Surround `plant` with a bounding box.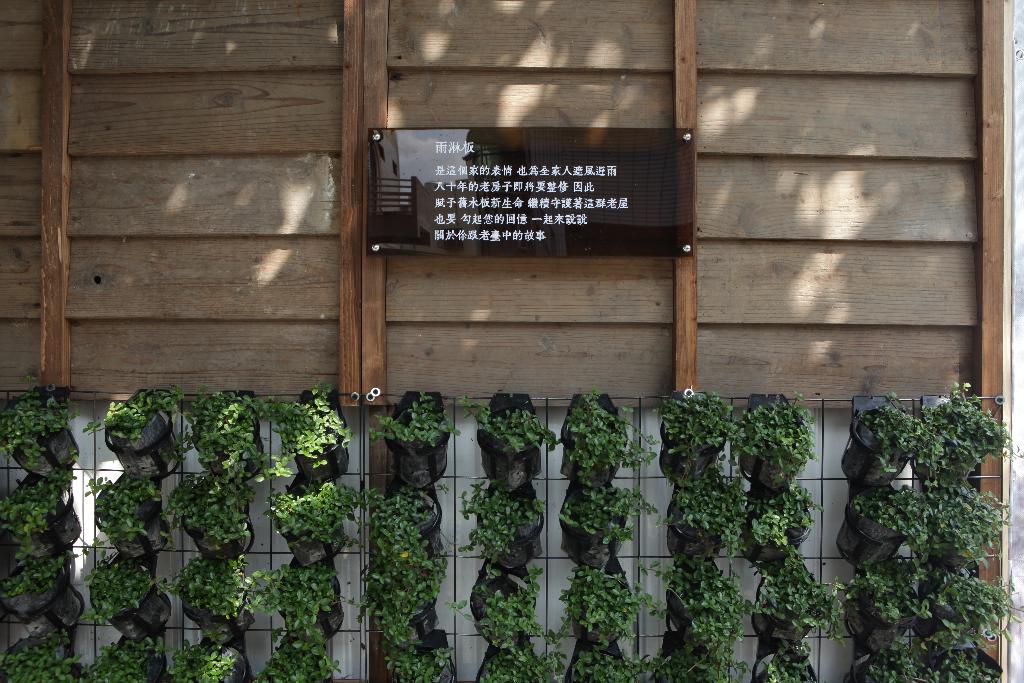
region(76, 469, 164, 553).
